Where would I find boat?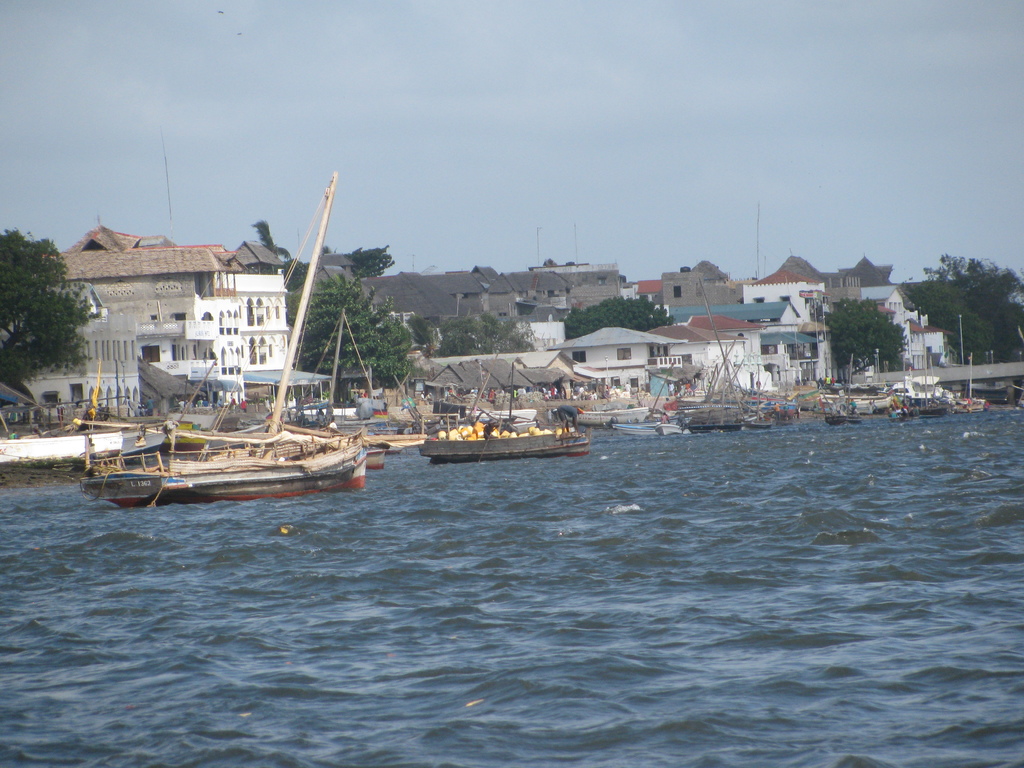
At {"left": 285, "top": 312, "right": 398, "bottom": 469}.
